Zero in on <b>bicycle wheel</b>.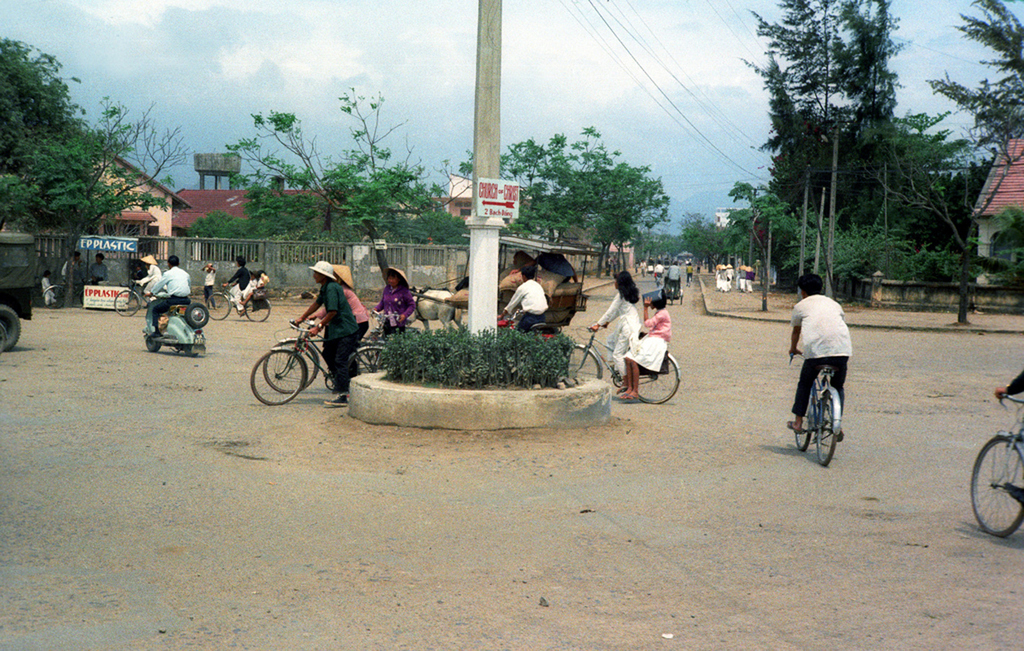
Zeroed in: <bbox>346, 351, 386, 381</bbox>.
